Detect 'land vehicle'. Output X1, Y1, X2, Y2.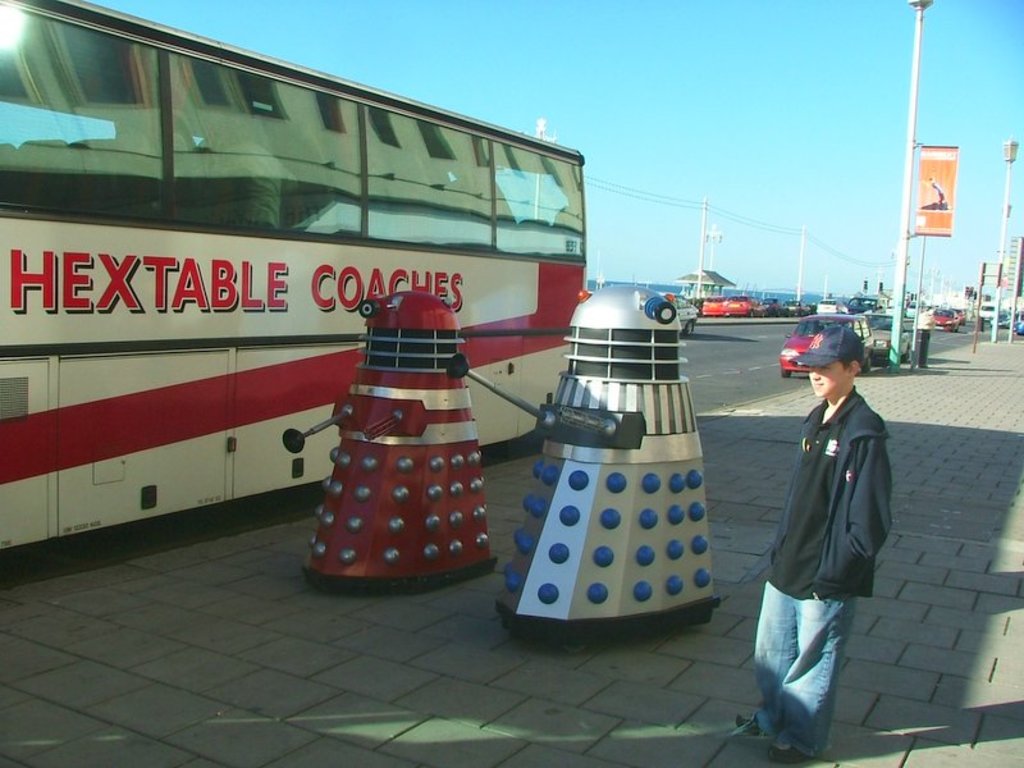
815, 297, 850, 315.
